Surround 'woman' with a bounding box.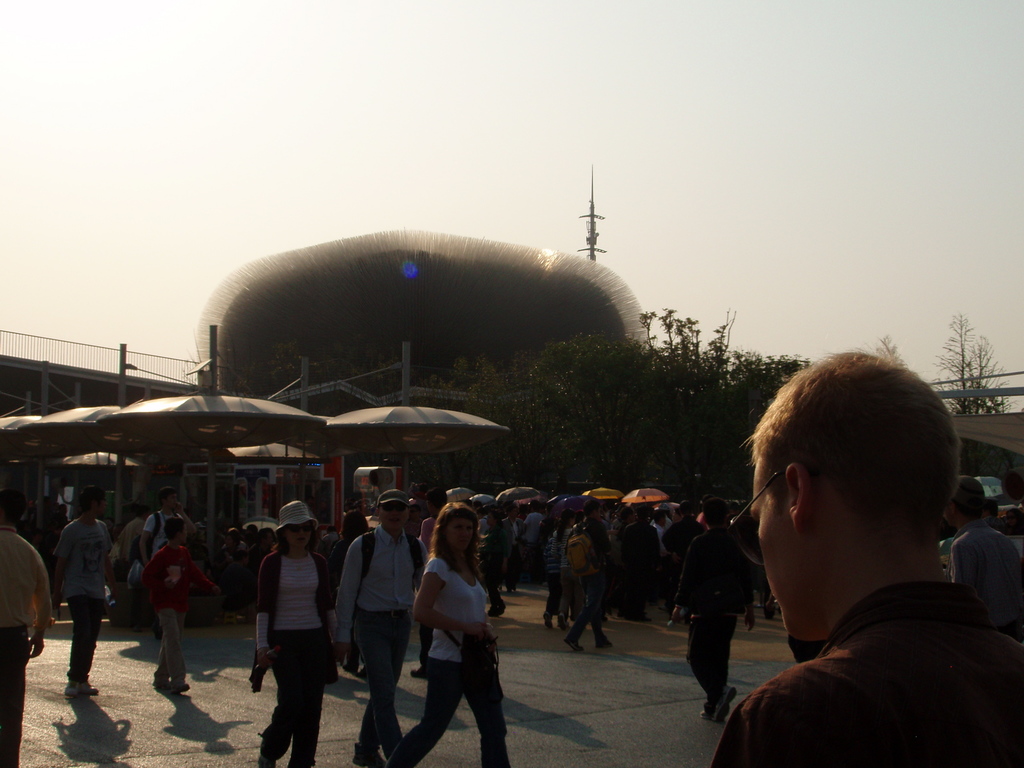
box=[228, 488, 342, 765].
